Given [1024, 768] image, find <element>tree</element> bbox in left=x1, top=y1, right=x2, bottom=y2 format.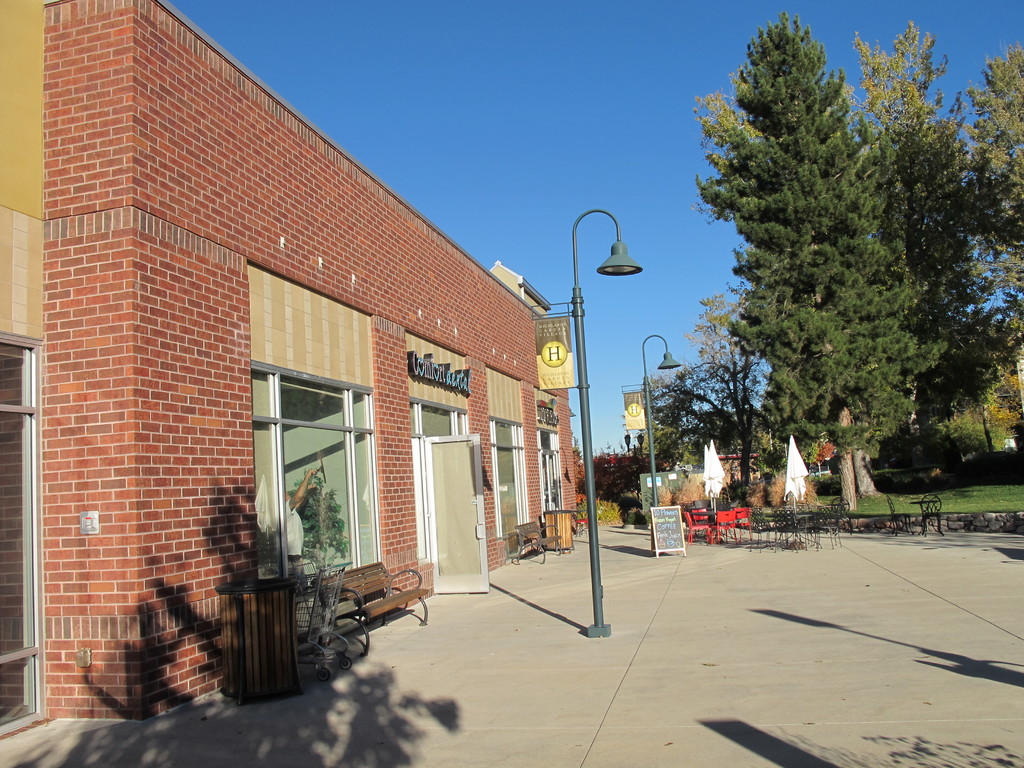
left=843, top=23, right=996, bottom=447.
